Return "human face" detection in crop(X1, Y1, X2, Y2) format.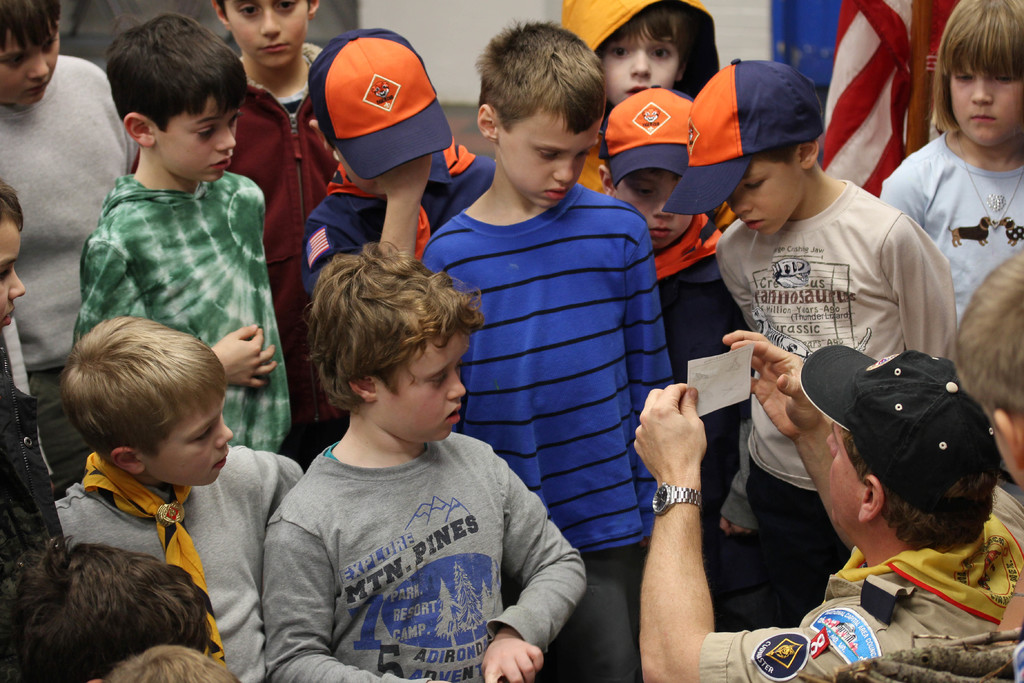
crop(601, 23, 681, 104).
